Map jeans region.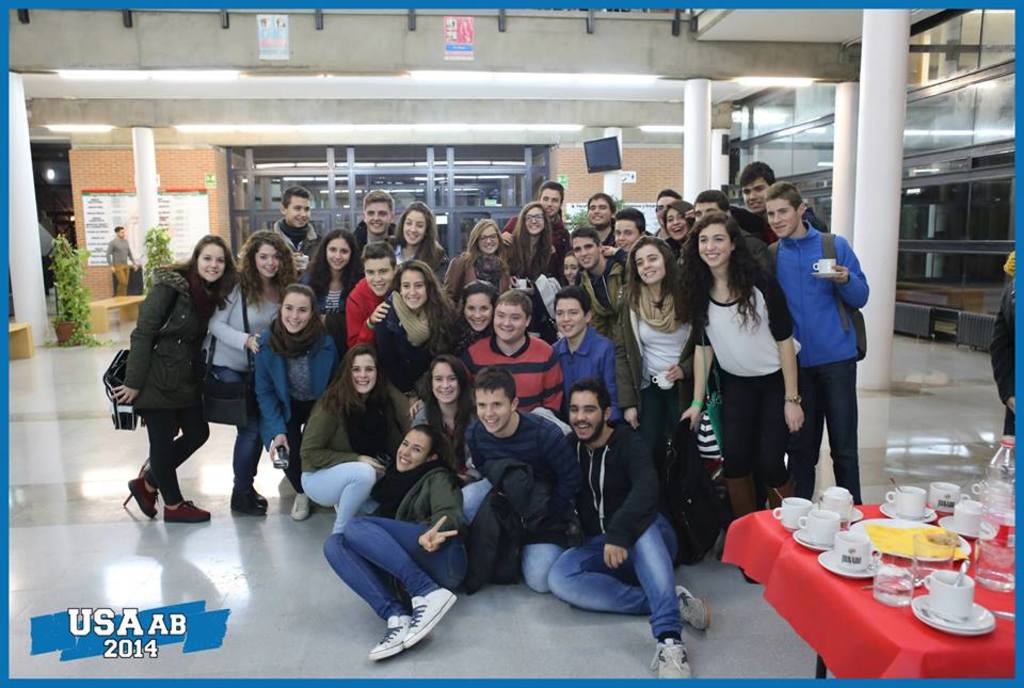
Mapped to region(789, 354, 865, 508).
